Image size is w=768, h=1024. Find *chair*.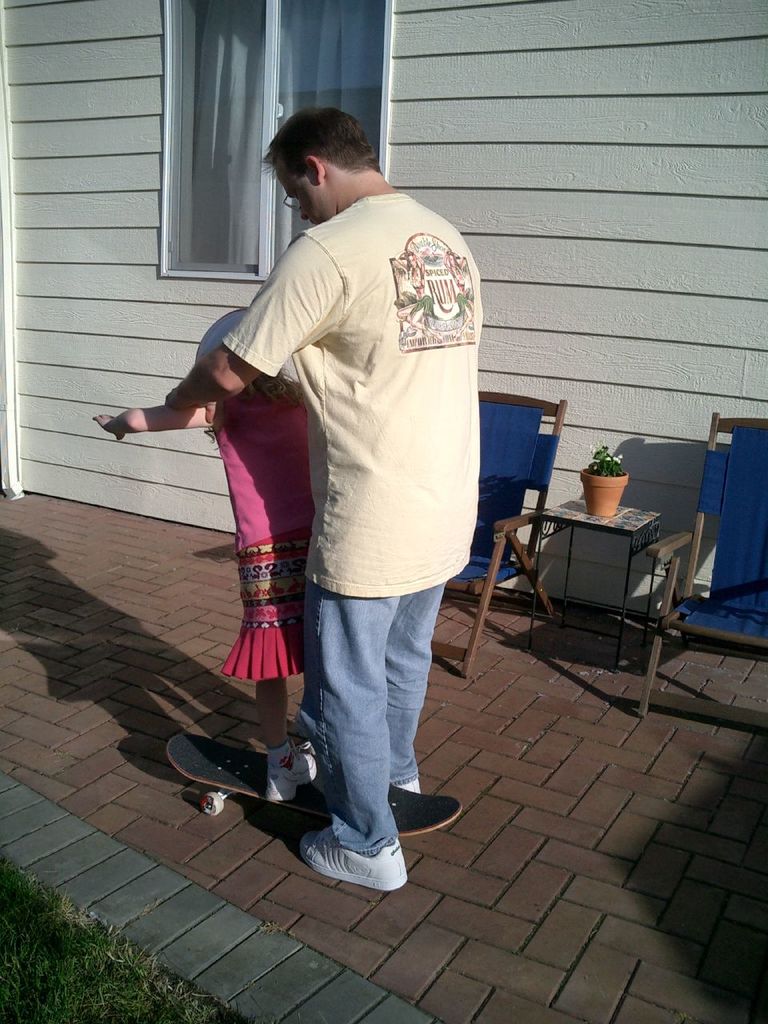
rect(638, 413, 767, 737).
